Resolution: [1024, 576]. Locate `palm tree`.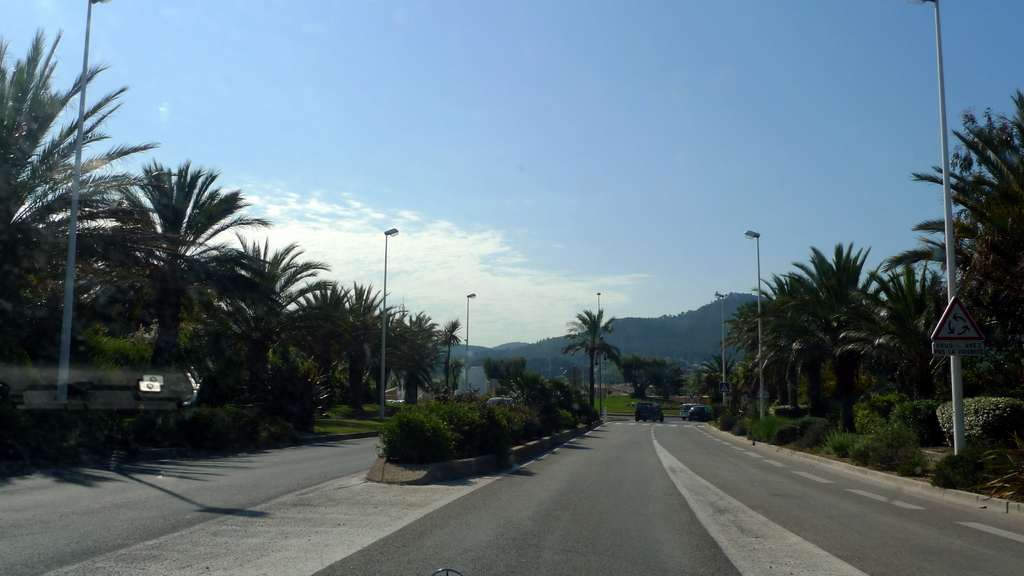
l=559, t=306, r=619, b=426.
